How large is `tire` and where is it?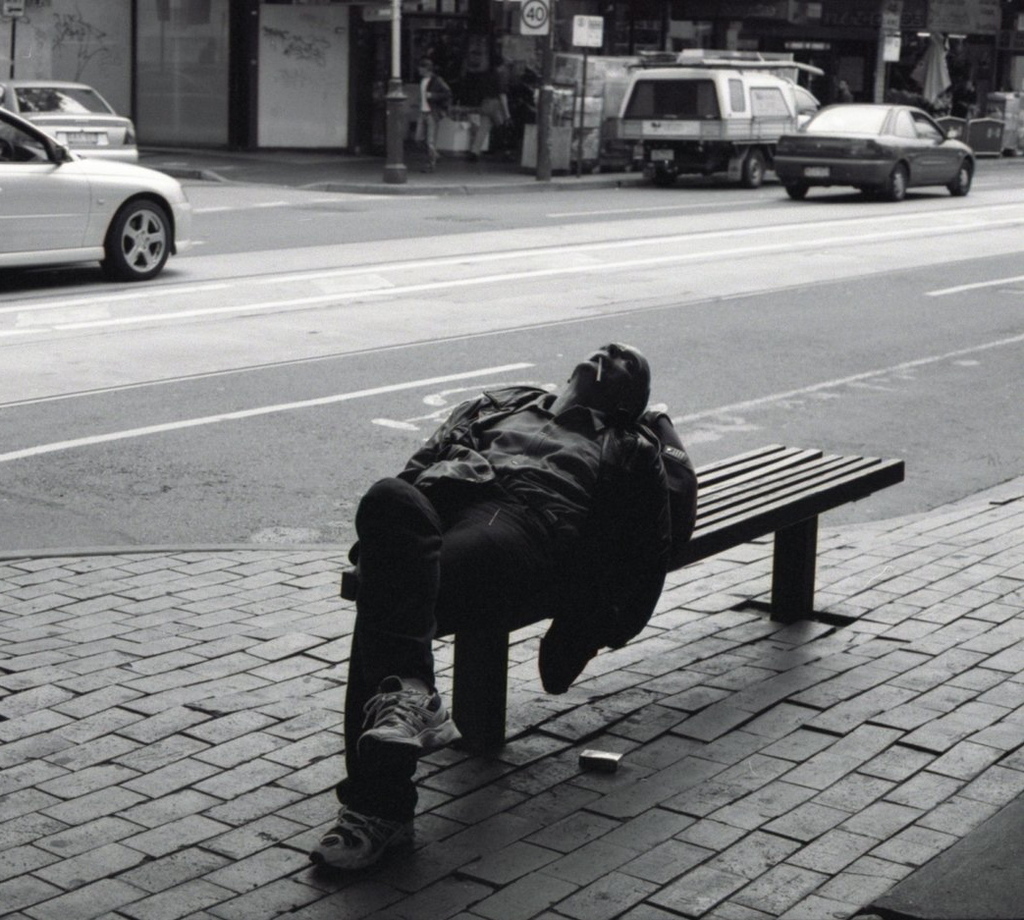
Bounding box: locate(887, 171, 907, 201).
